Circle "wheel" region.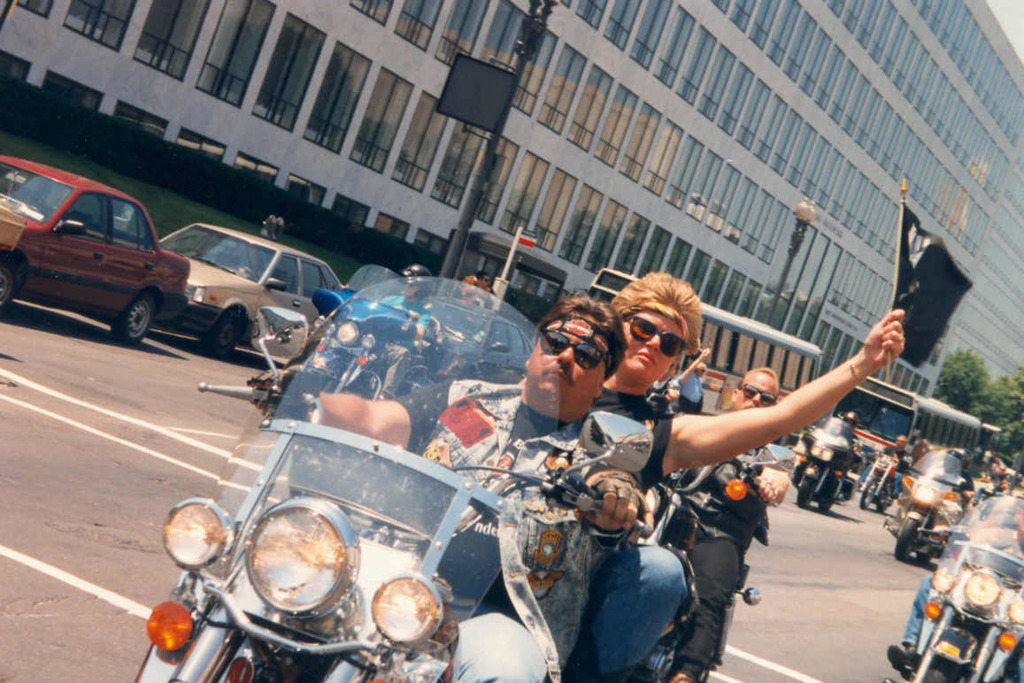
Region: <bbox>196, 306, 250, 356</bbox>.
